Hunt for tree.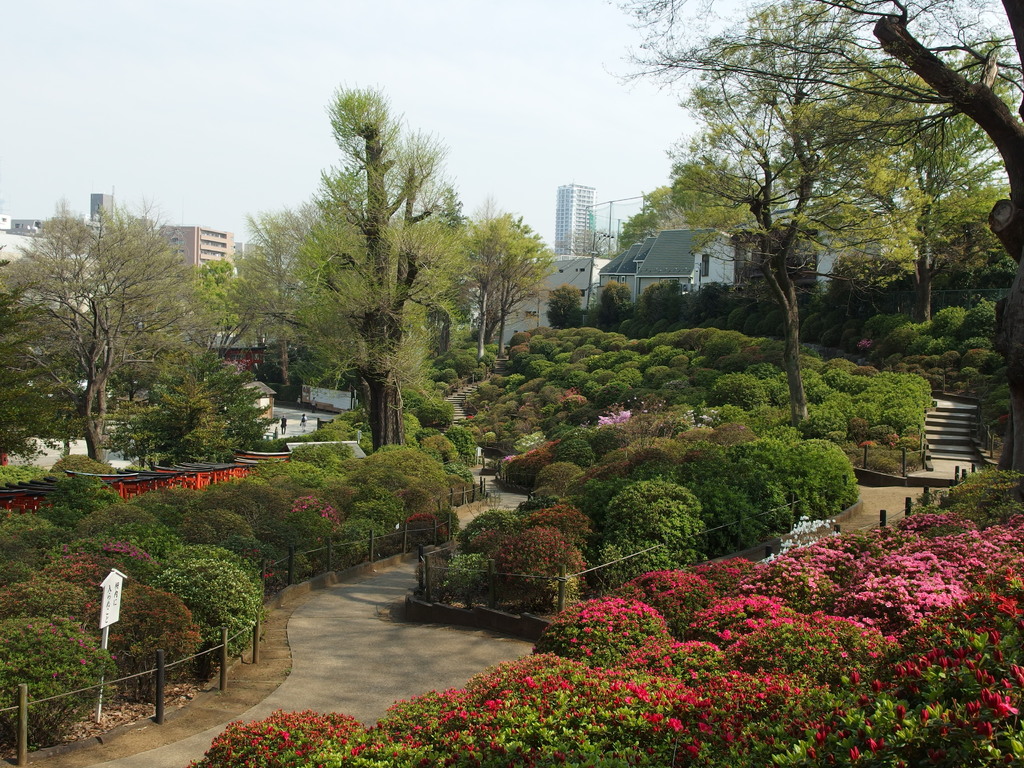
Hunted down at (199, 259, 235, 348).
